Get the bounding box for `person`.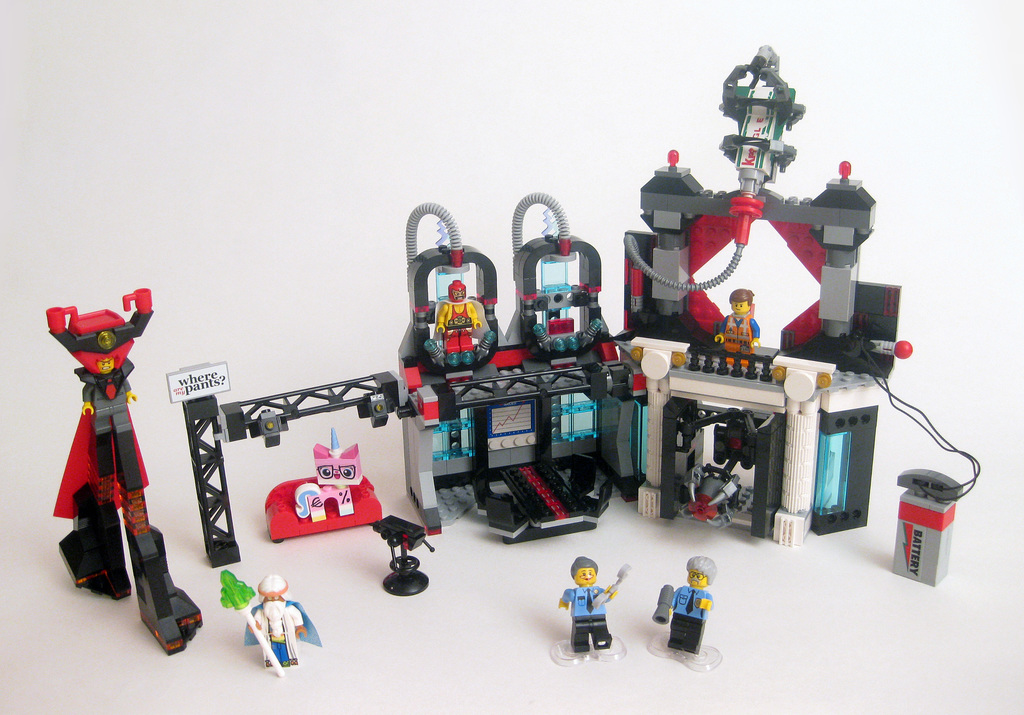
Rect(248, 576, 305, 665).
